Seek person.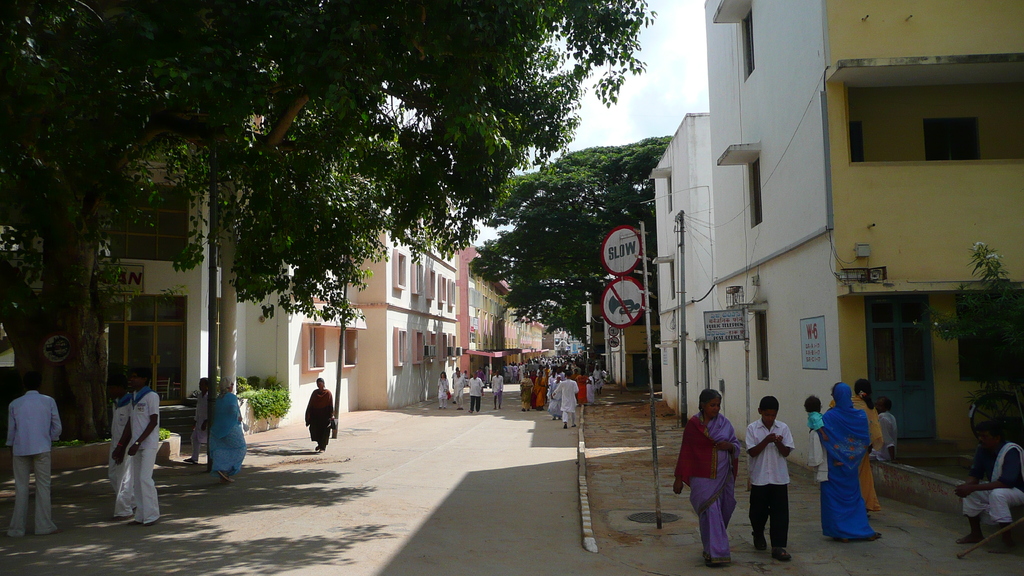
BBox(125, 368, 164, 529).
